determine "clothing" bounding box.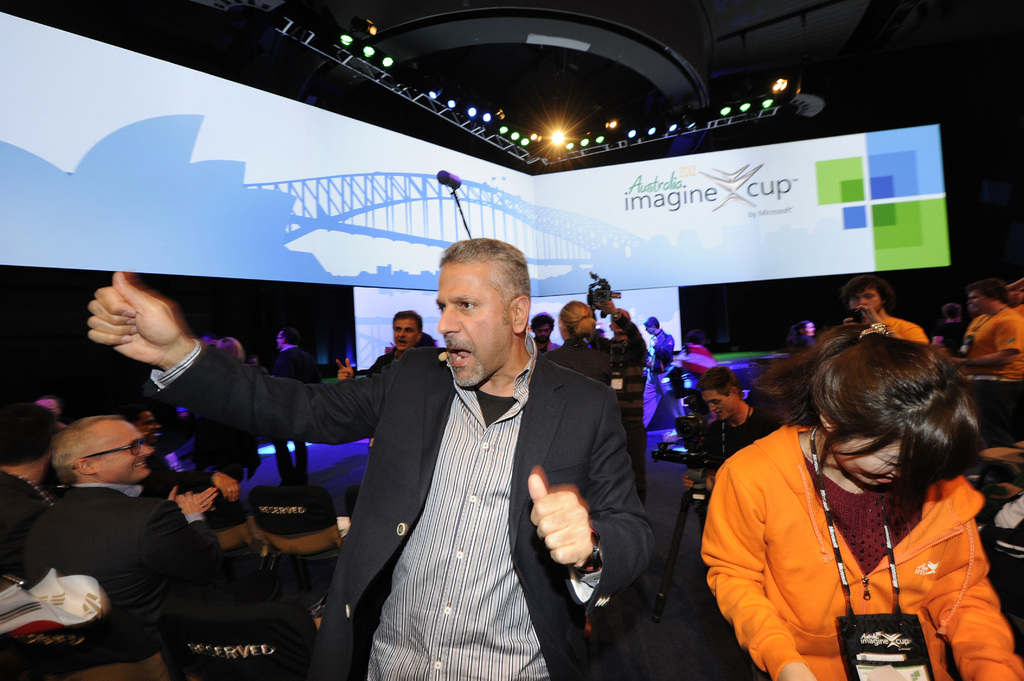
Determined: bbox(697, 418, 1023, 680).
